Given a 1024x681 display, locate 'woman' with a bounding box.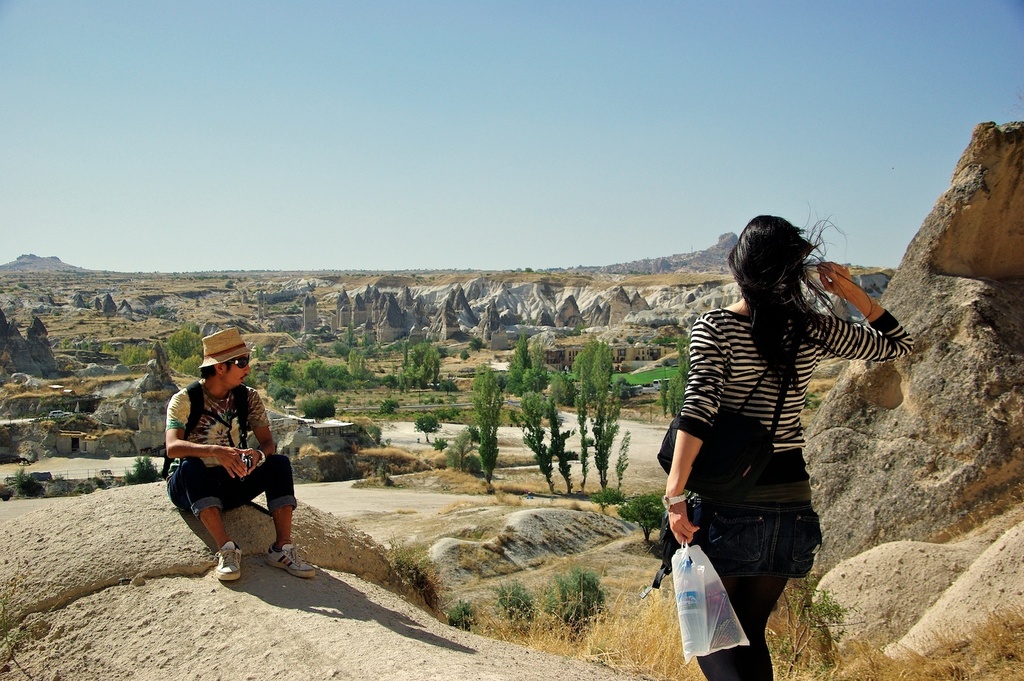
Located: l=654, t=187, r=914, b=656.
